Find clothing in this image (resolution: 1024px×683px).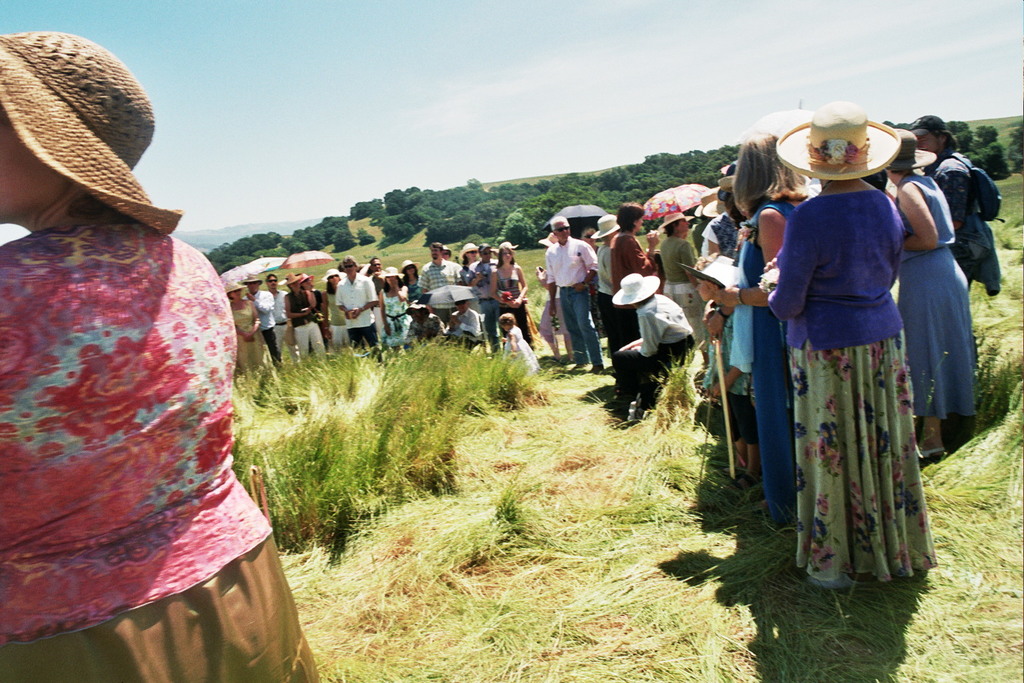
bbox(234, 293, 279, 395).
